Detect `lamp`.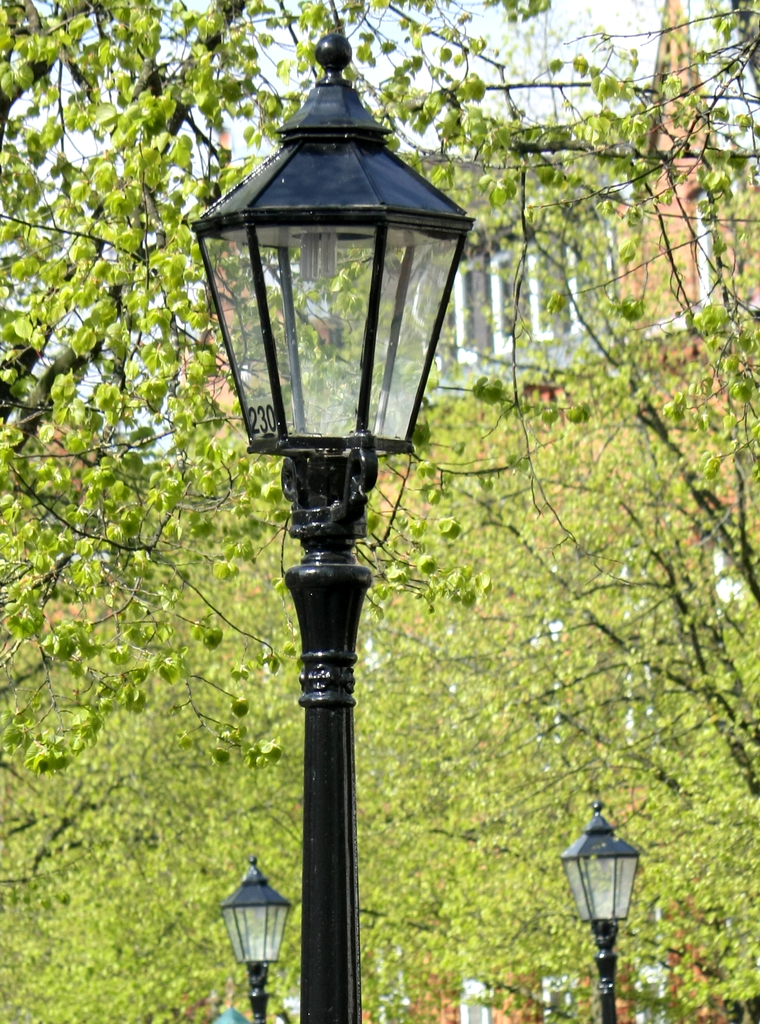
Detected at bbox=[552, 801, 647, 1020].
